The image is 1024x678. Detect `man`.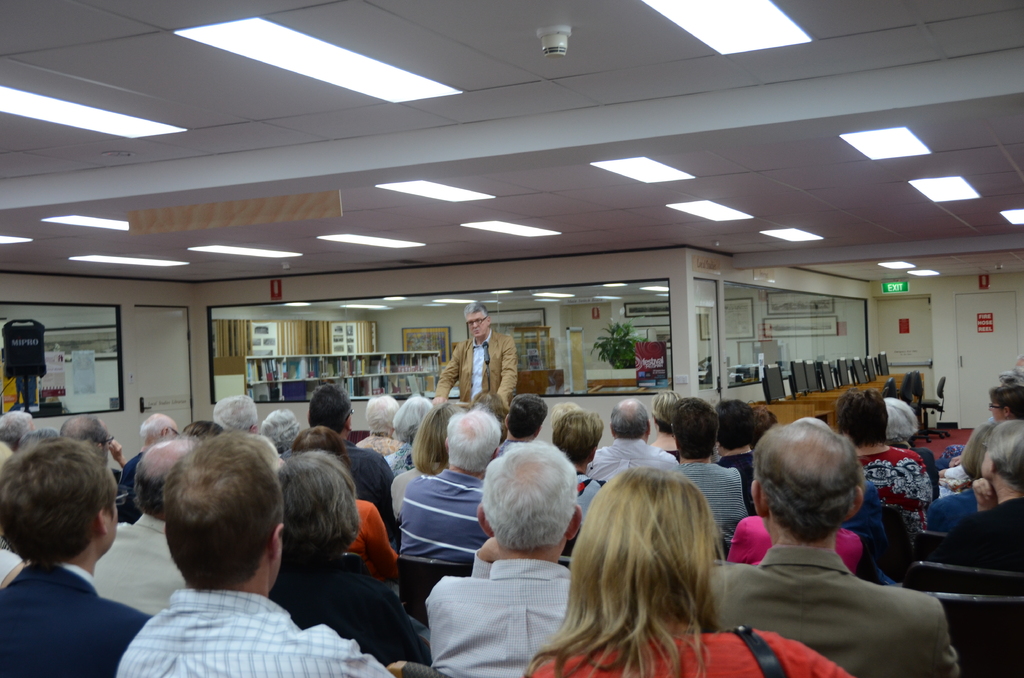
Detection: locate(120, 426, 392, 677).
